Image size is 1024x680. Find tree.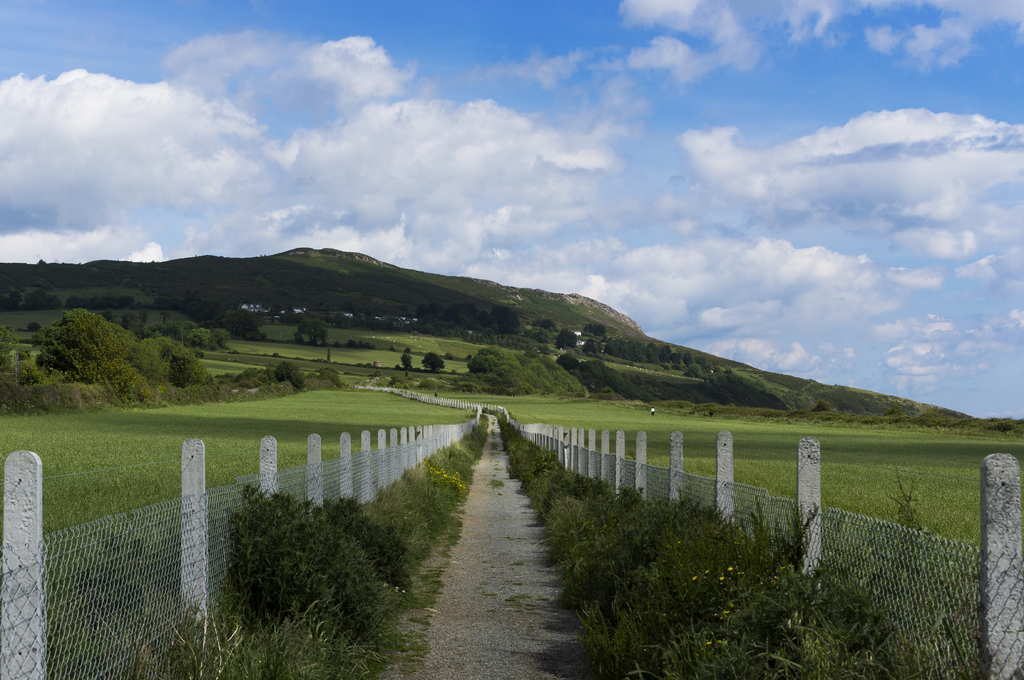
rect(591, 324, 607, 348).
